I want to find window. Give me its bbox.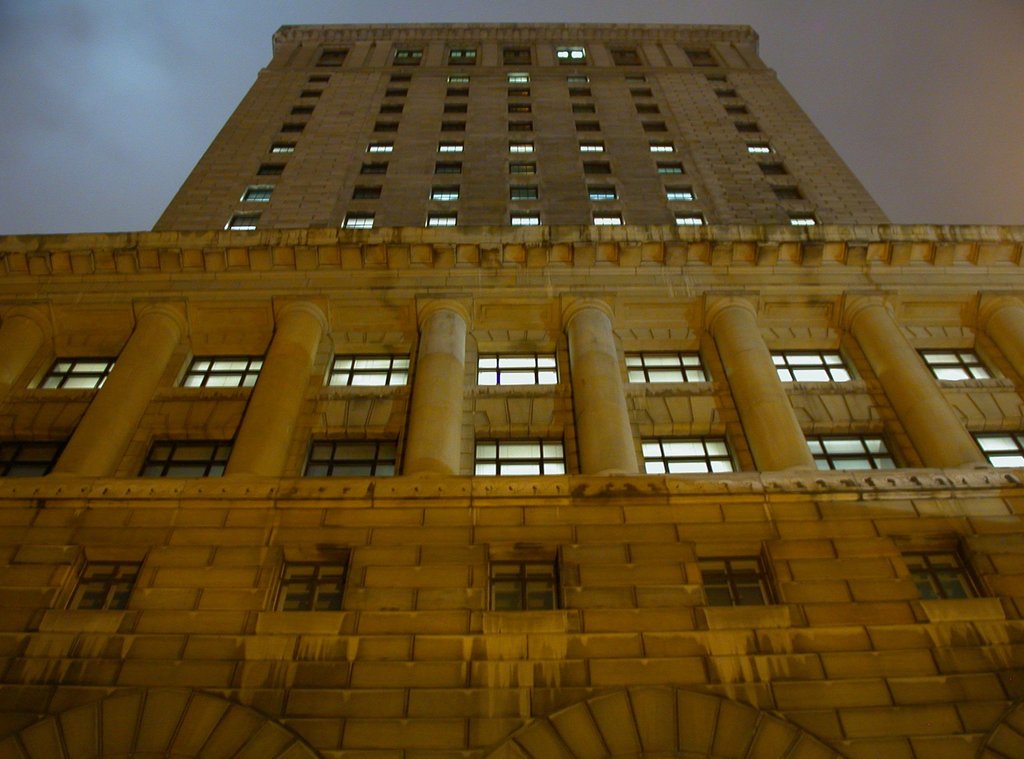
rect(637, 430, 739, 480).
